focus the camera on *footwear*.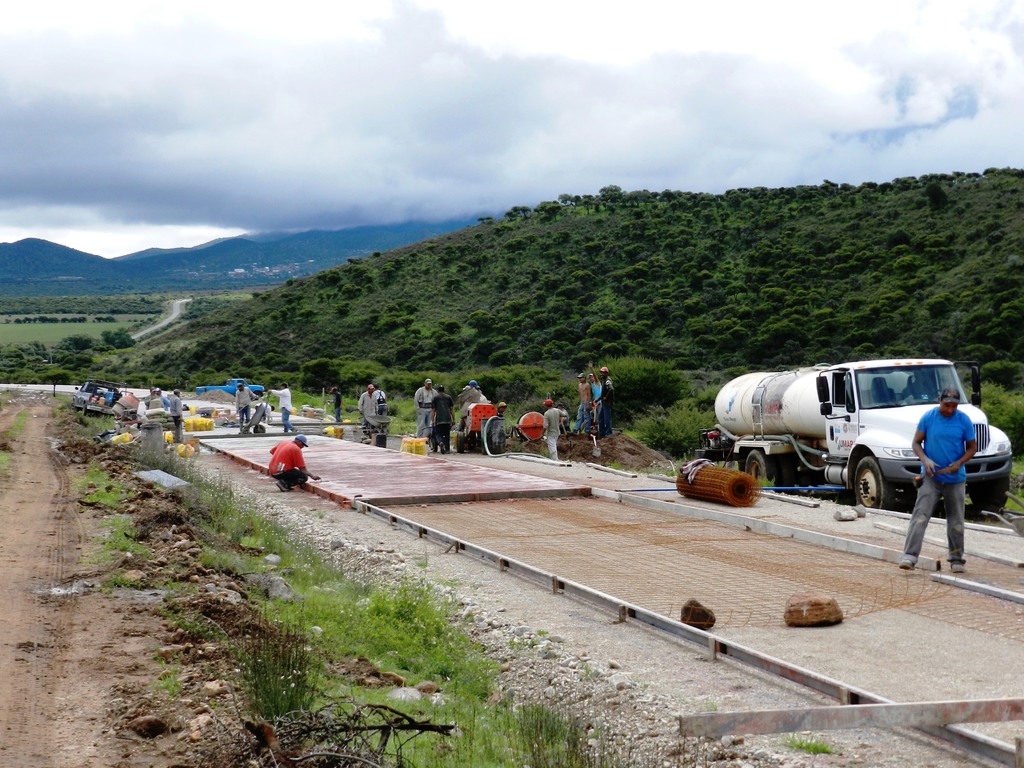
Focus region: bbox(276, 481, 289, 493).
